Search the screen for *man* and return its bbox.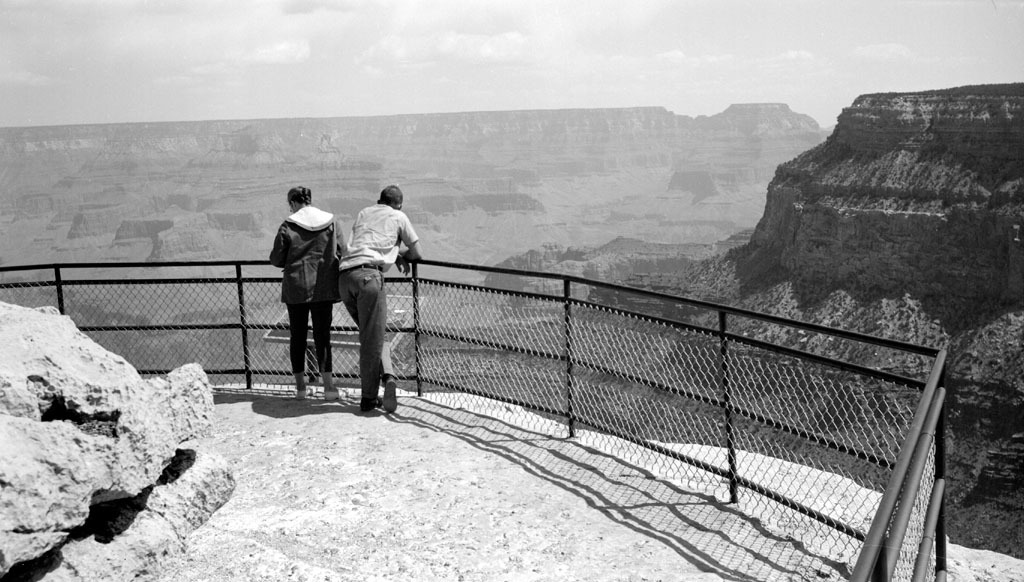
Found: l=328, t=169, r=410, b=418.
